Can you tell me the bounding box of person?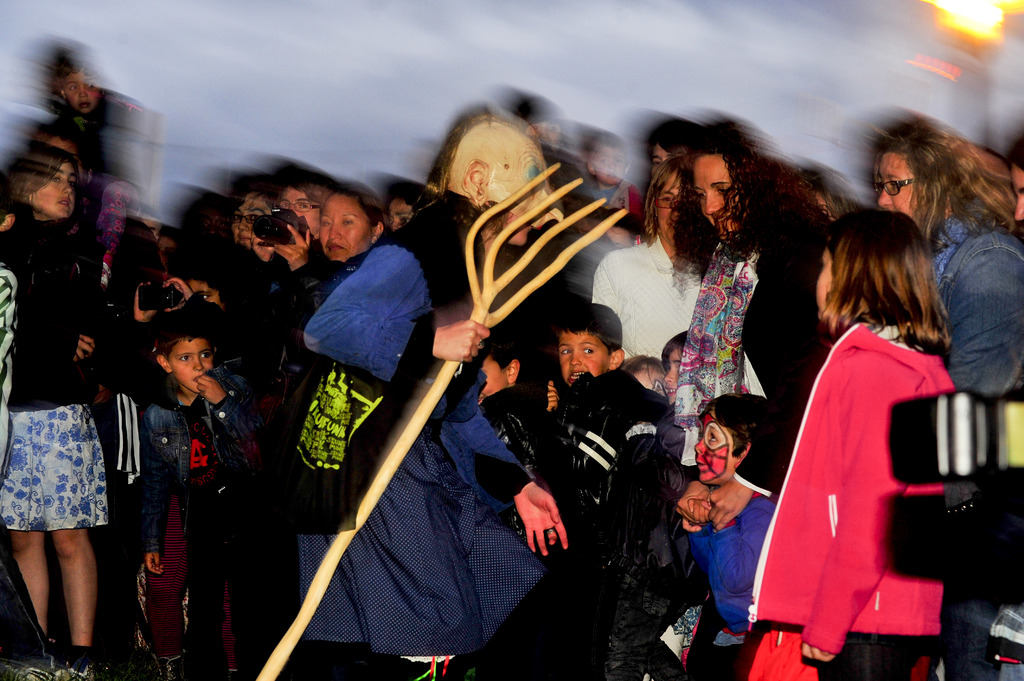
(x1=772, y1=183, x2=986, y2=672).
